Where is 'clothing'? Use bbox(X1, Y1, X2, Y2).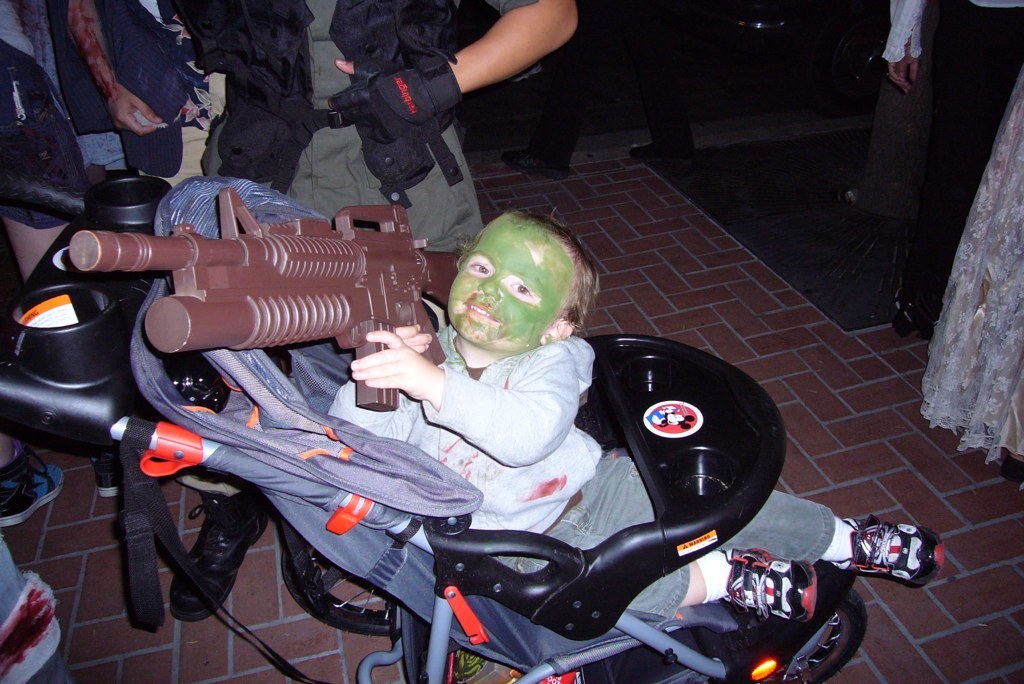
bbox(326, 332, 836, 628).
